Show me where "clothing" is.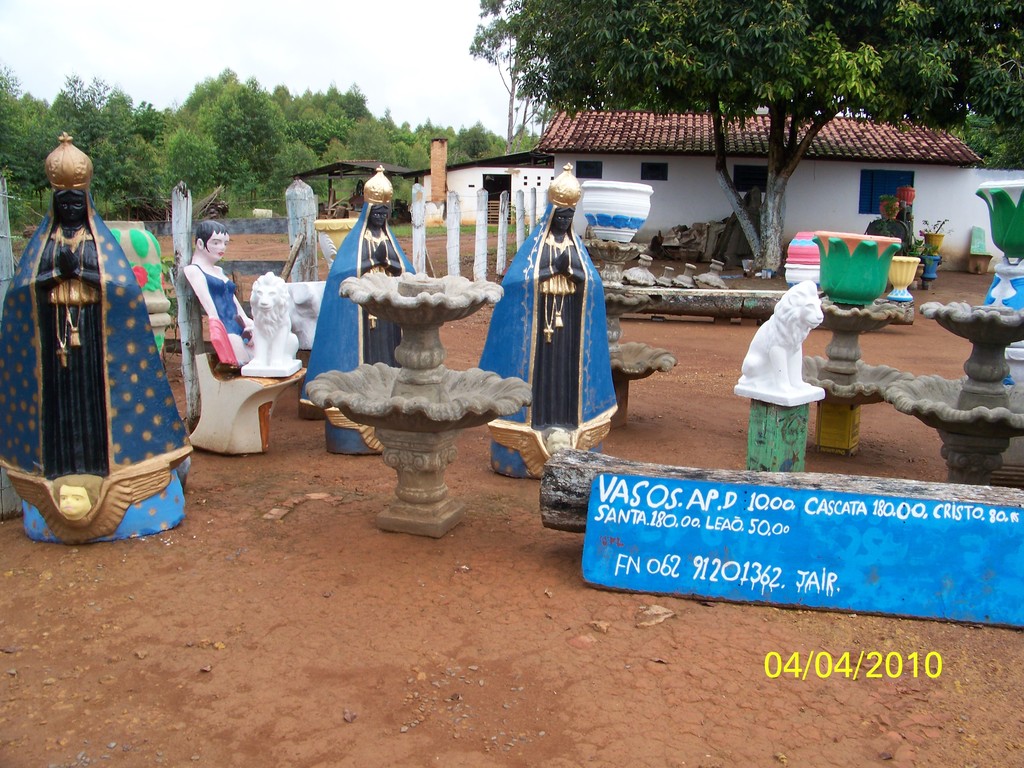
"clothing" is at l=185, t=261, r=252, b=348.
